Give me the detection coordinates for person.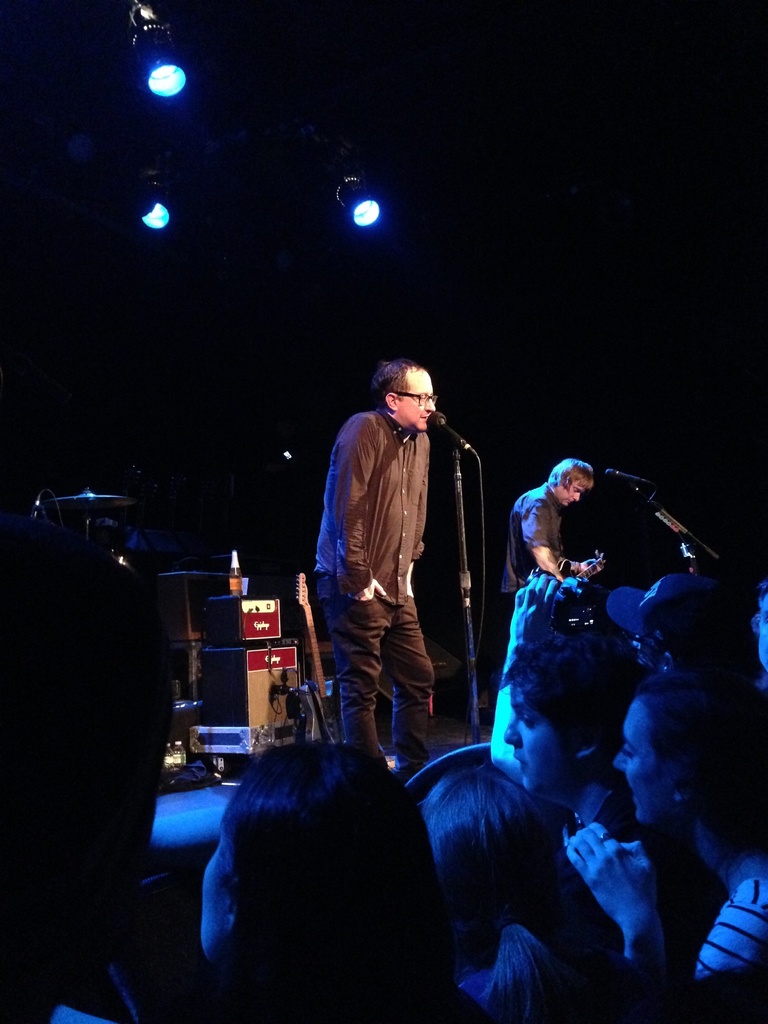
bbox=(305, 342, 472, 774).
